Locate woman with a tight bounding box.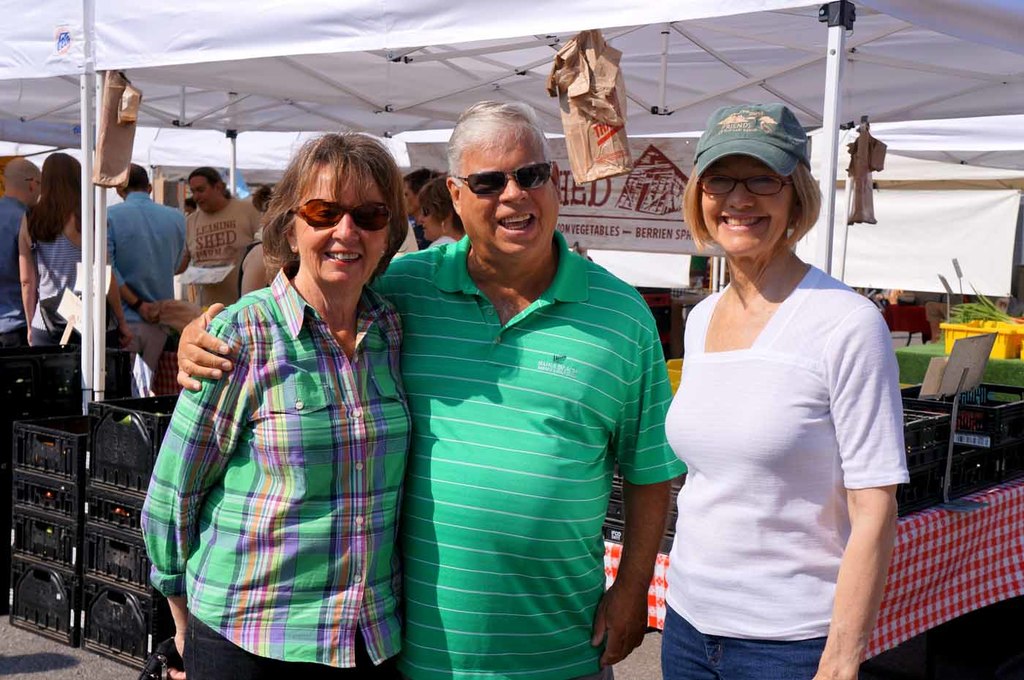
<region>418, 176, 468, 250</region>.
